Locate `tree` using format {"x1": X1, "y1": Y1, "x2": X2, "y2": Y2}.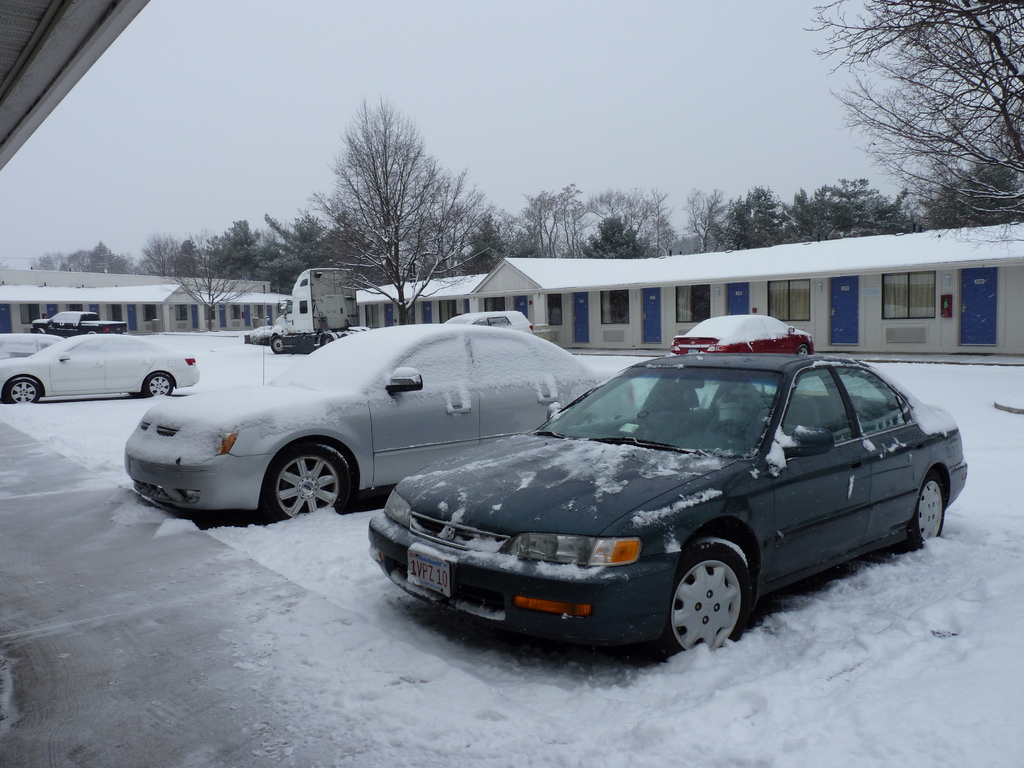
{"x1": 809, "y1": 0, "x2": 1023, "y2": 254}.
